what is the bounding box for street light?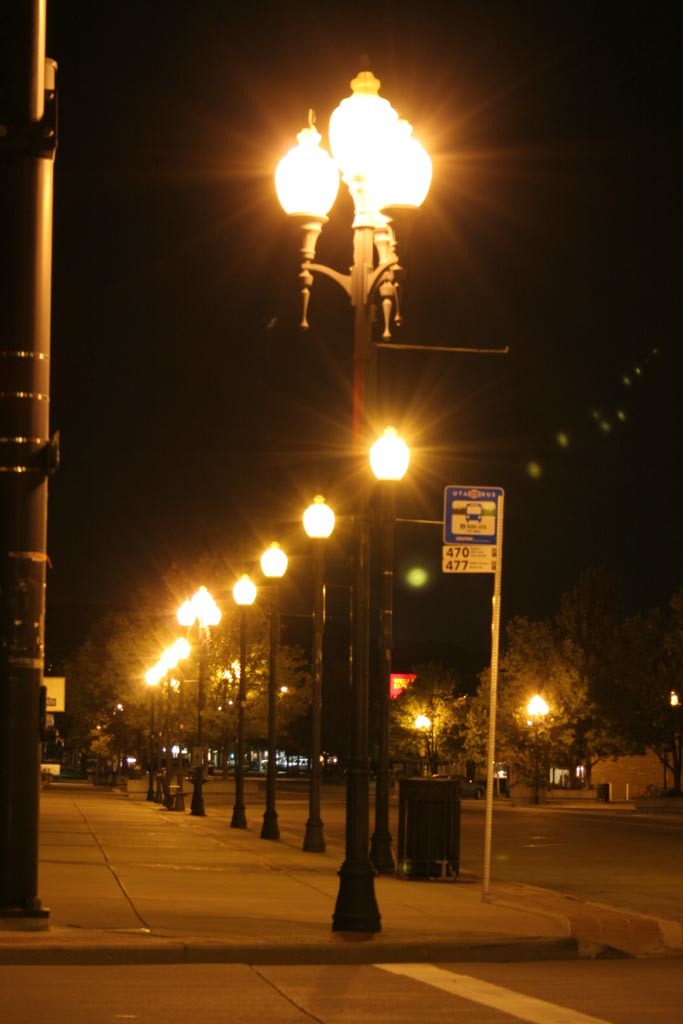
(256, 537, 290, 840).
